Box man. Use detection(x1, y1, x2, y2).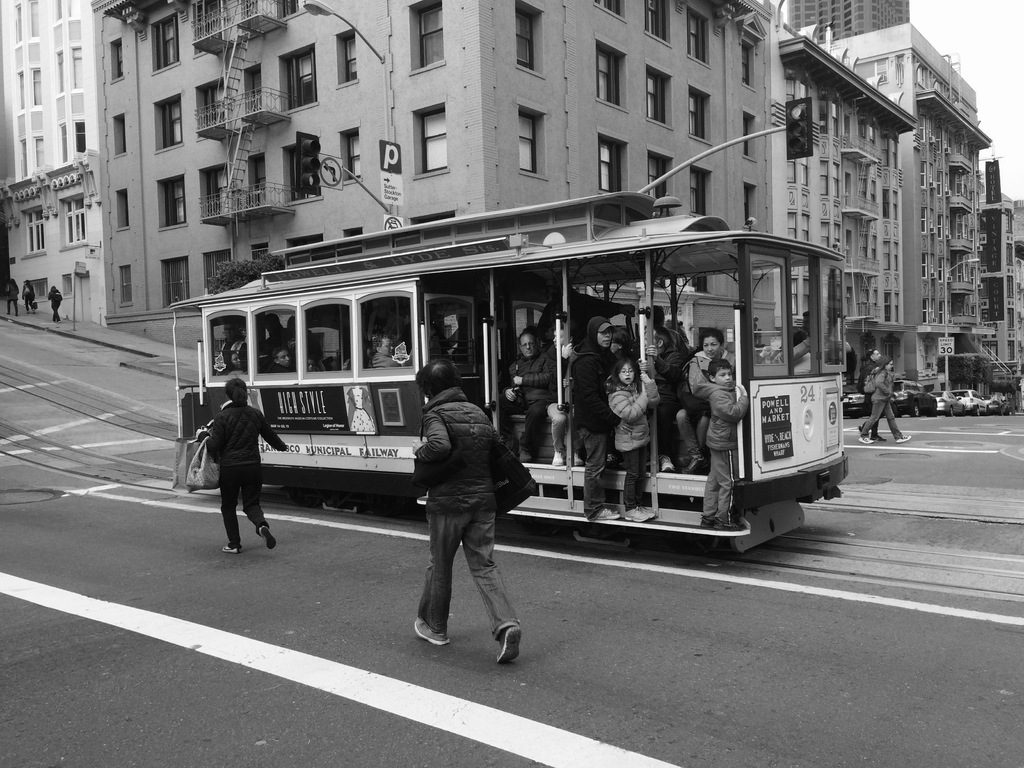
detection(399, 358, 531, 668).
